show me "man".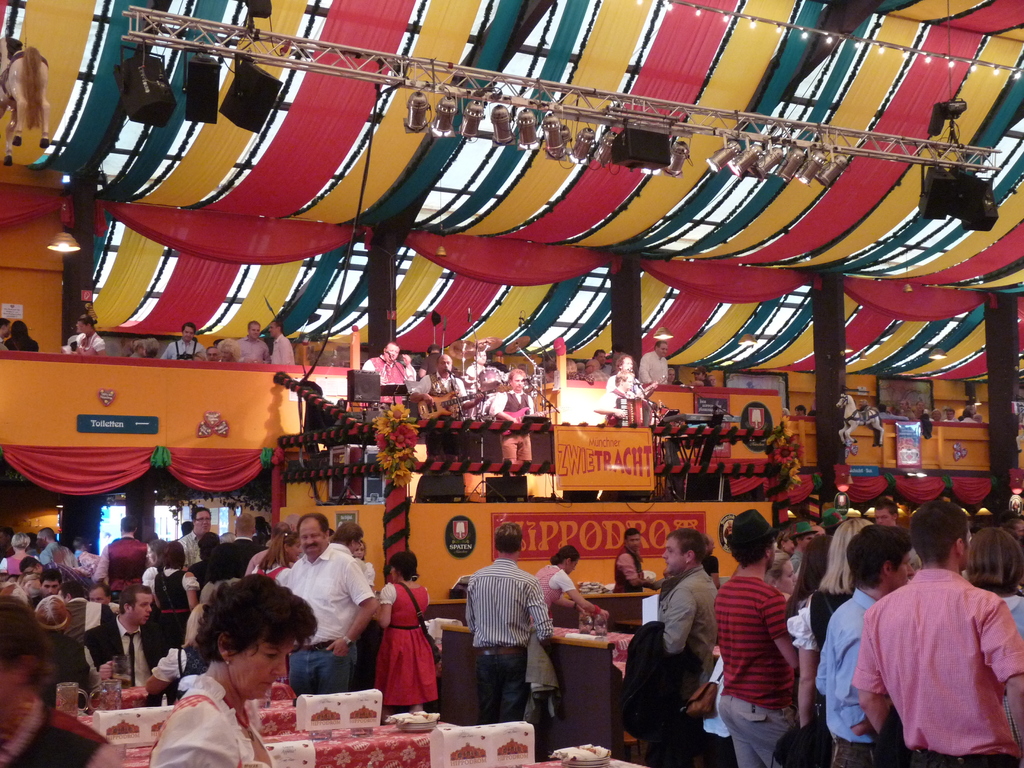
"man" is here: rect(24, 532, 39, 555).
